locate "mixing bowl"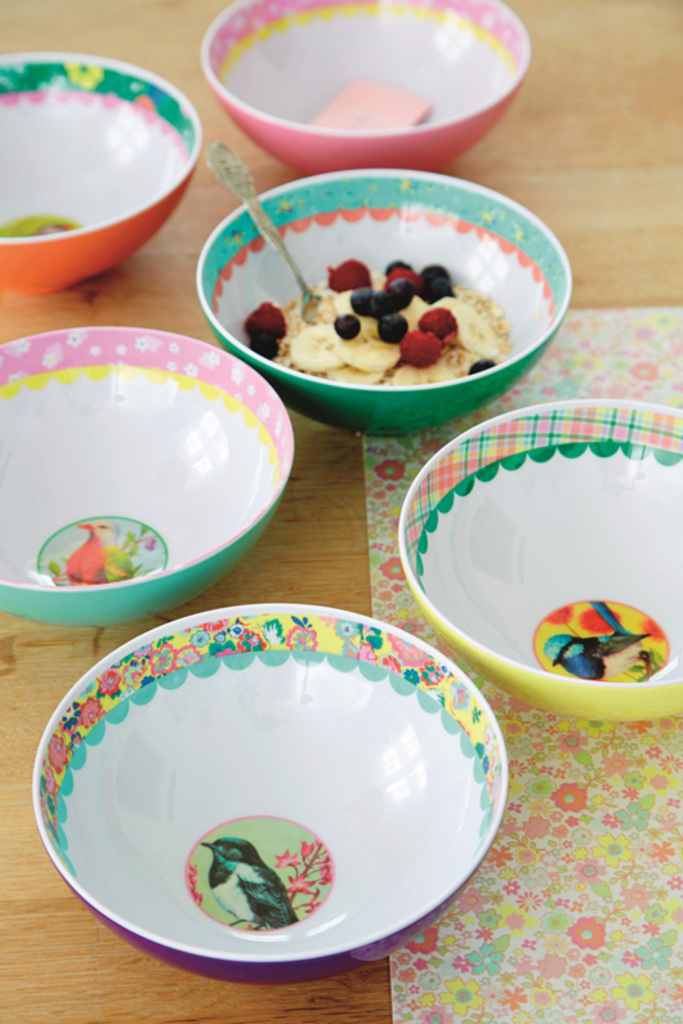
34,602,509,987
